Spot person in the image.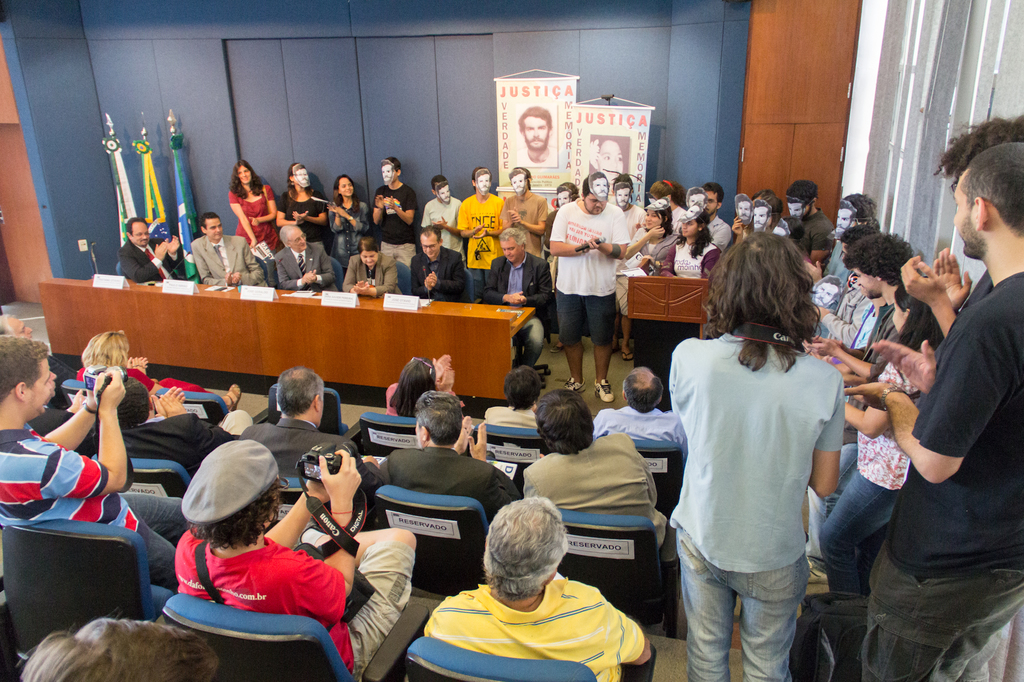
person found at rect(517, 105, 558, 168).
